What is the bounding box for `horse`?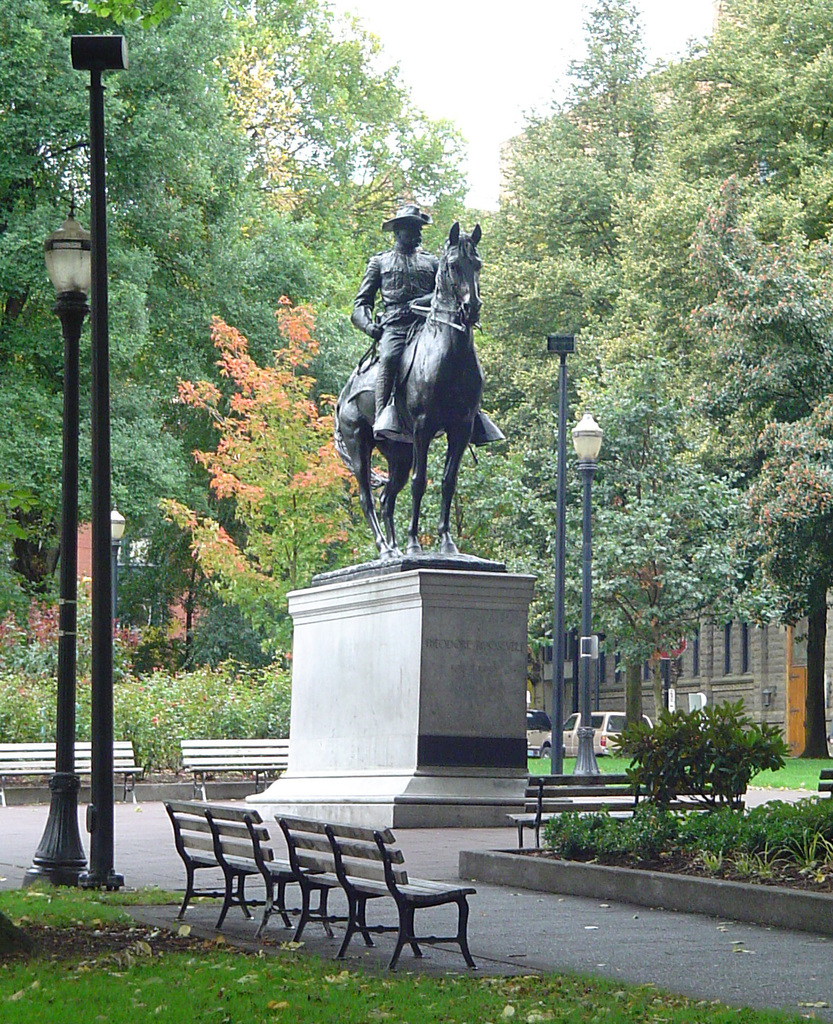
pyautogui.locateOnScreen(333, 217, 484, 556).
